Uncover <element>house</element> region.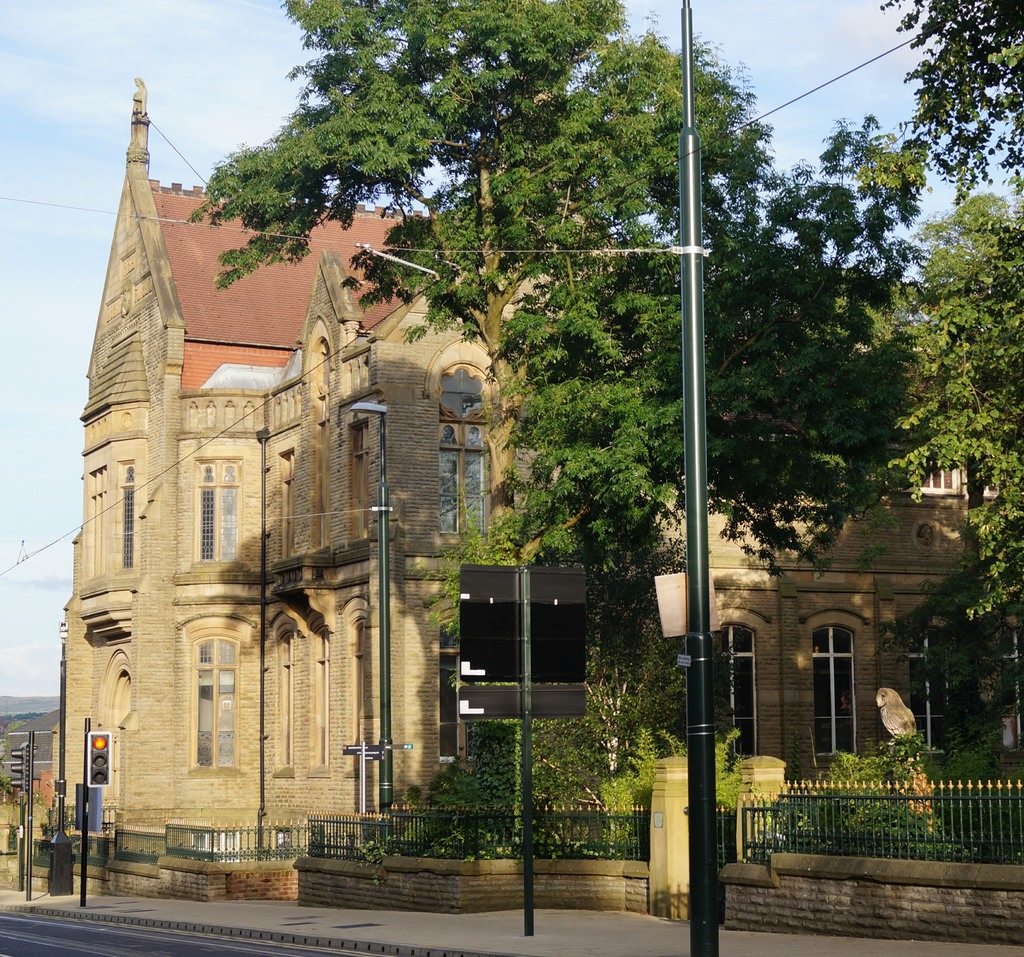
Uncovered: {"left": 572, "top": 223, "right": 1023, "bottom": 903}.
